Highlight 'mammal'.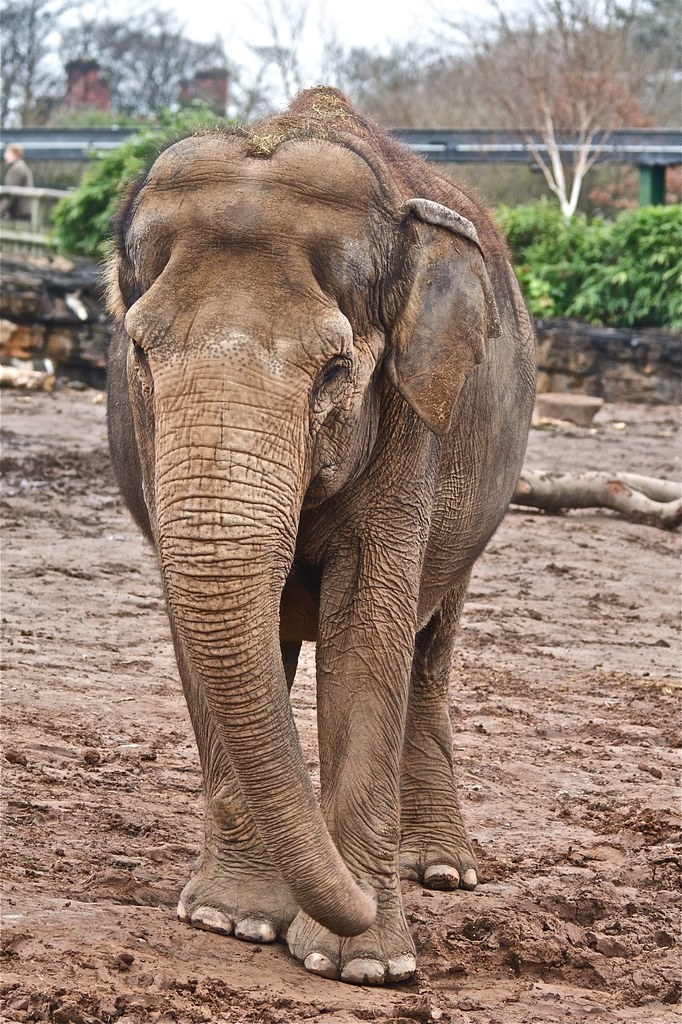
Highlighted region: <box>0,141,37,220</box>.
